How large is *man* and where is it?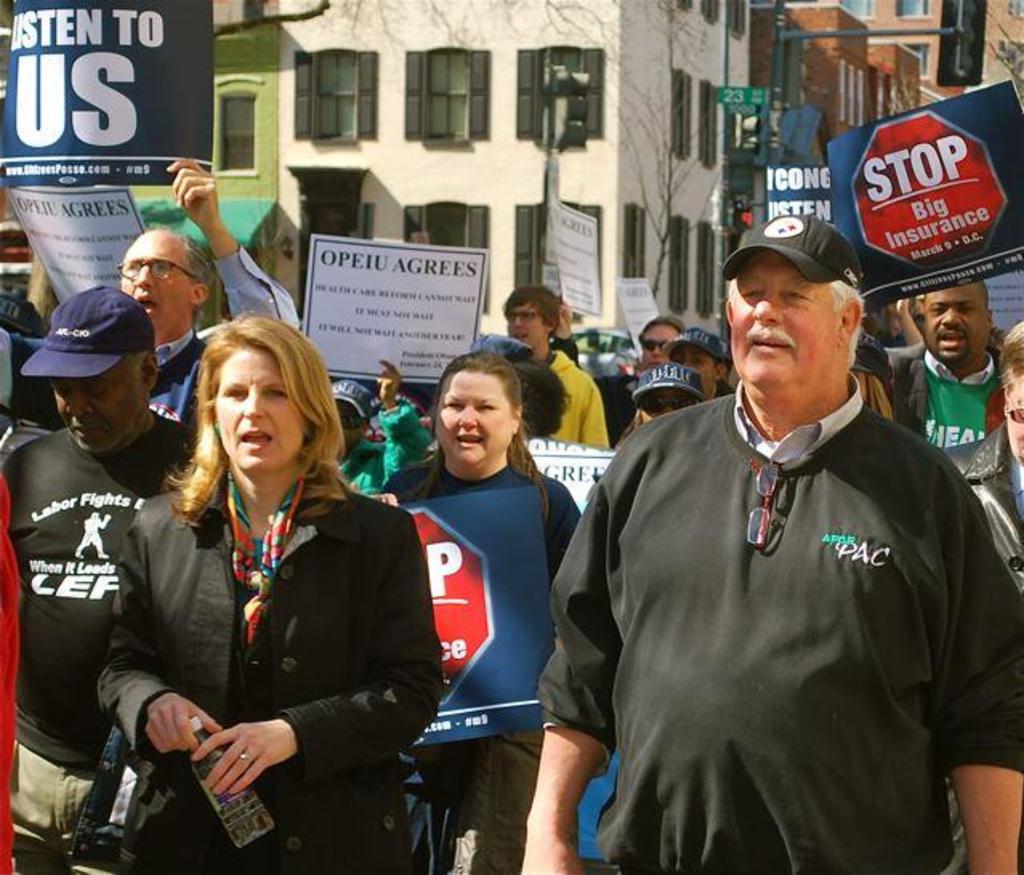
Bounding box: bbox(0, 279, 197, 873).
